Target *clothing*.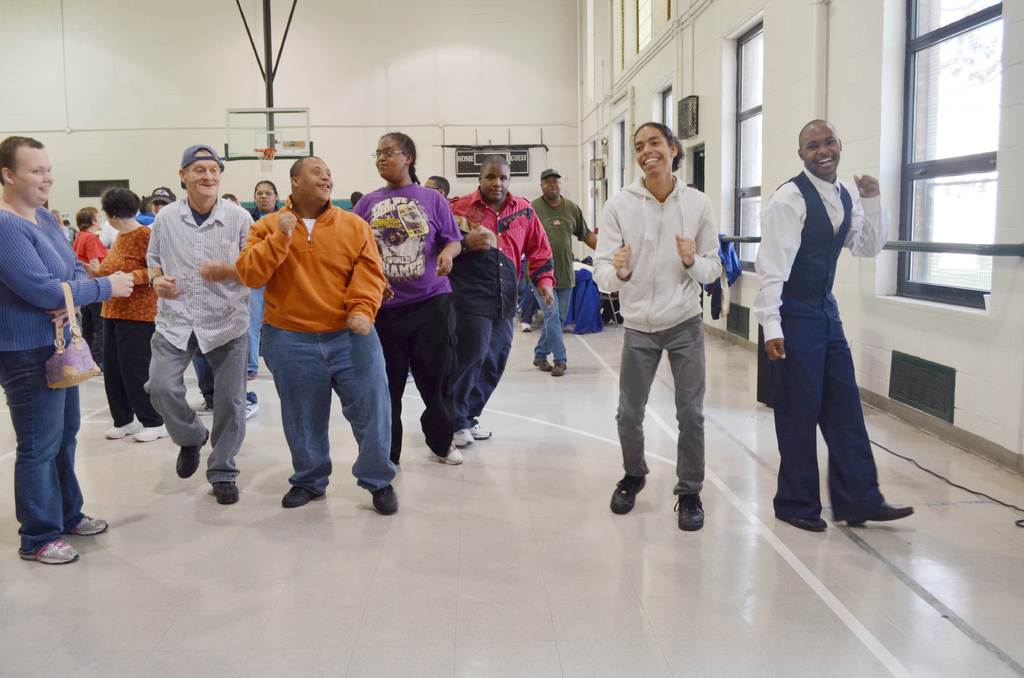
Target region: l=147, t=184, r=267, b=471.
